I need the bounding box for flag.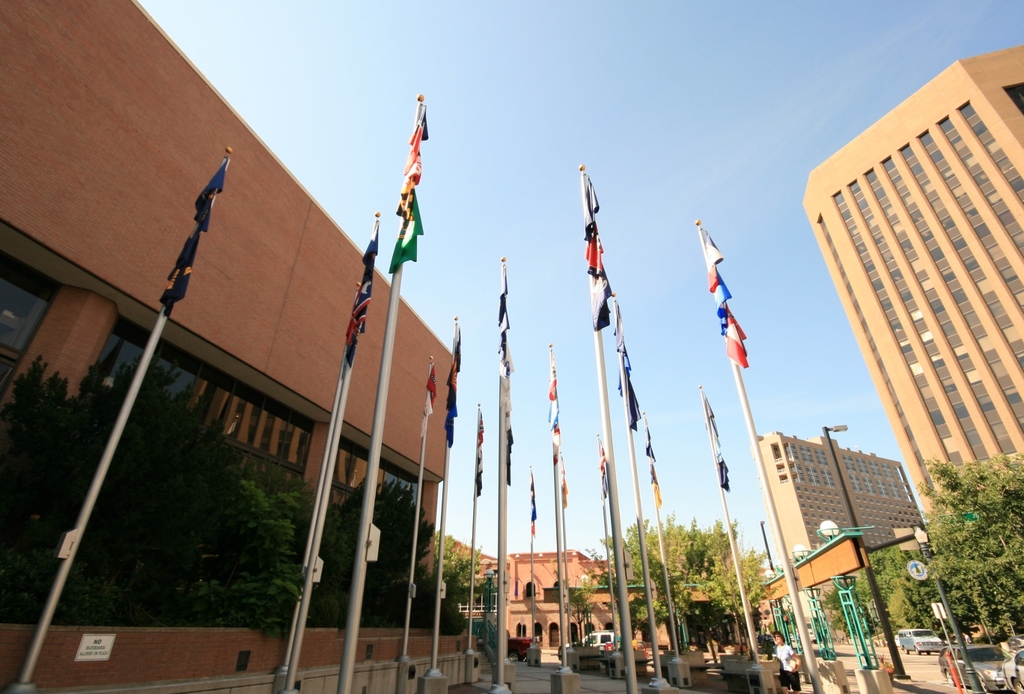
Here it is: (x1=641, y1=418, x2=661, y2=515).
